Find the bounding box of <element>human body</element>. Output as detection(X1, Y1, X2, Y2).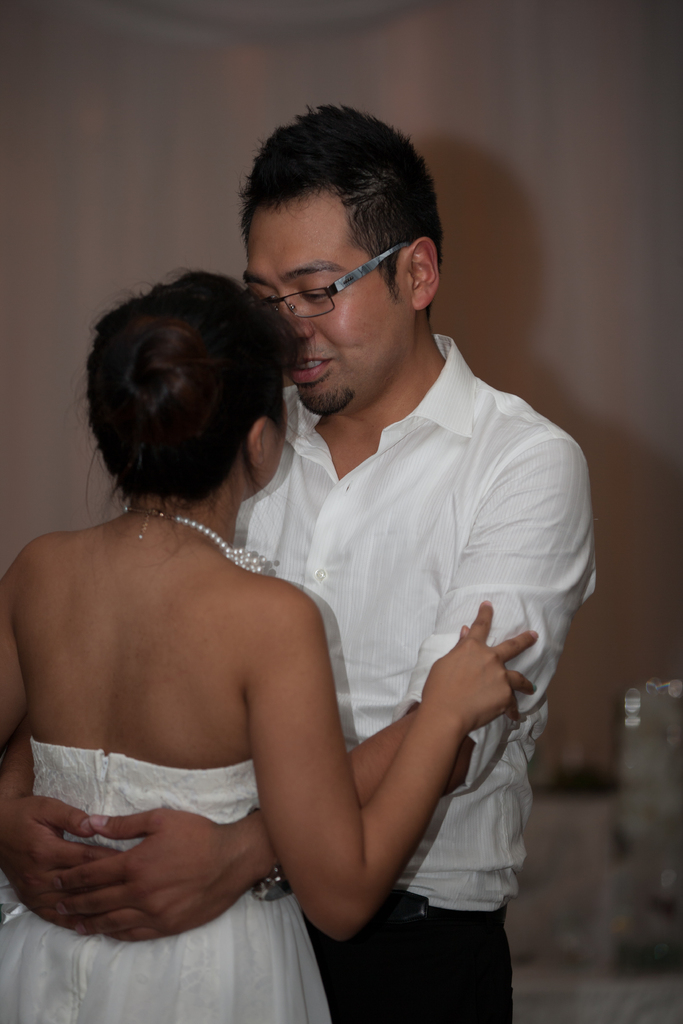
detection(0, 266, 538, 1023).
